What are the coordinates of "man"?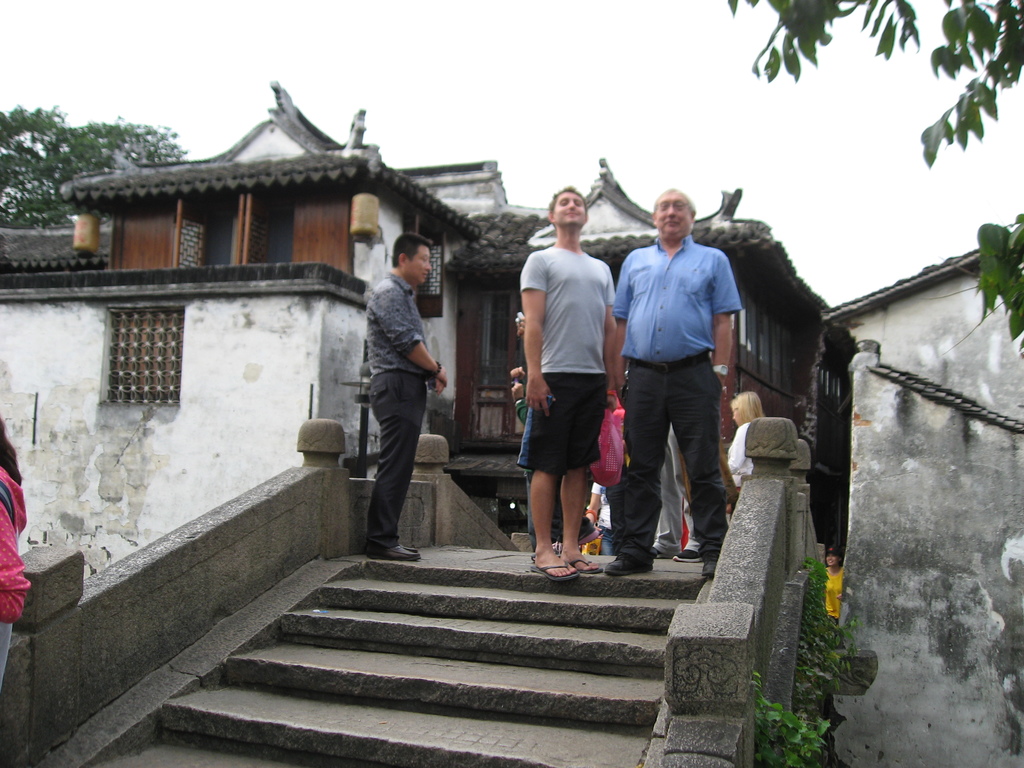
crop(366, 232, 447, 562).
